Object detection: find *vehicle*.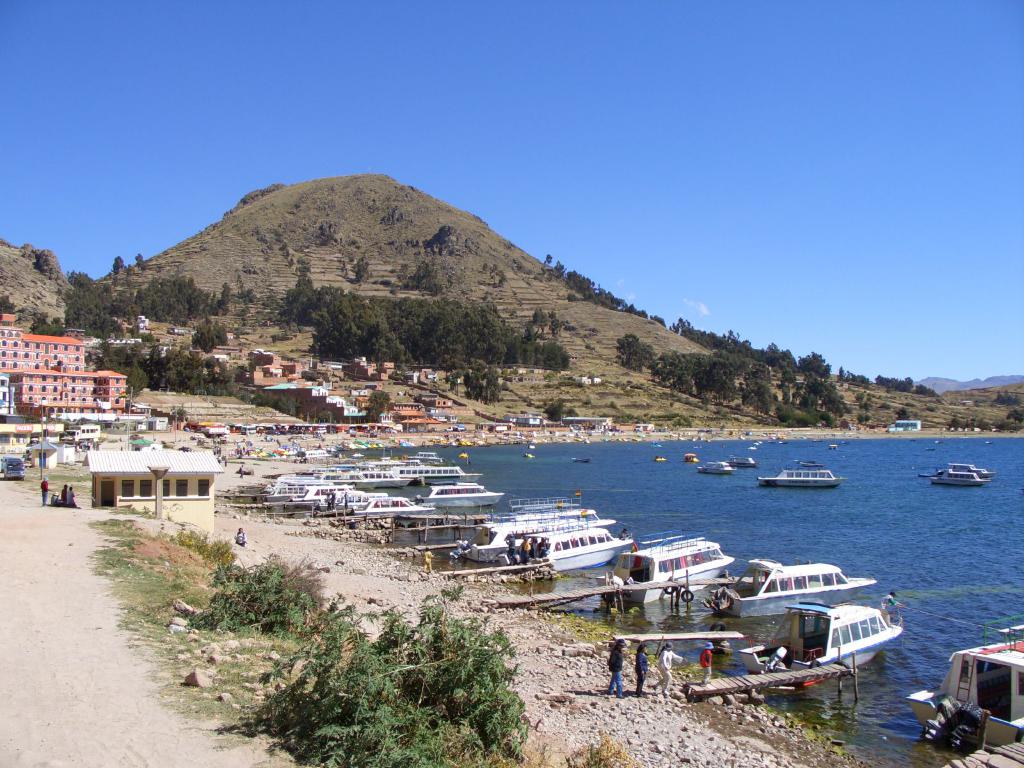
bbox=(413, 477, 513, 506).
